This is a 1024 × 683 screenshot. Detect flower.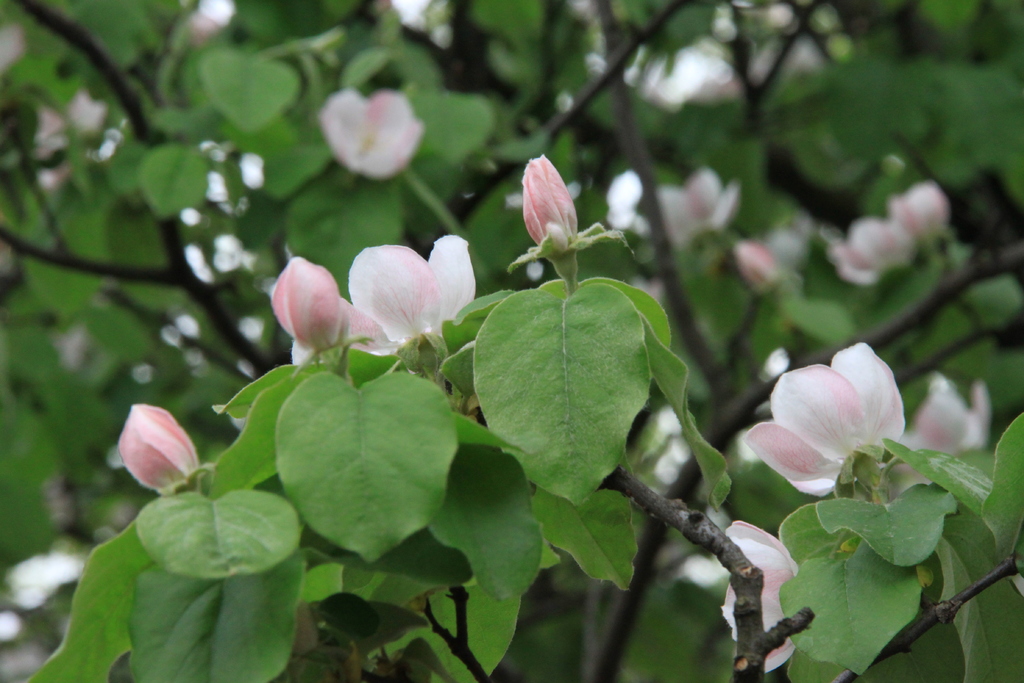
box=[524, 157, 577, 248].
